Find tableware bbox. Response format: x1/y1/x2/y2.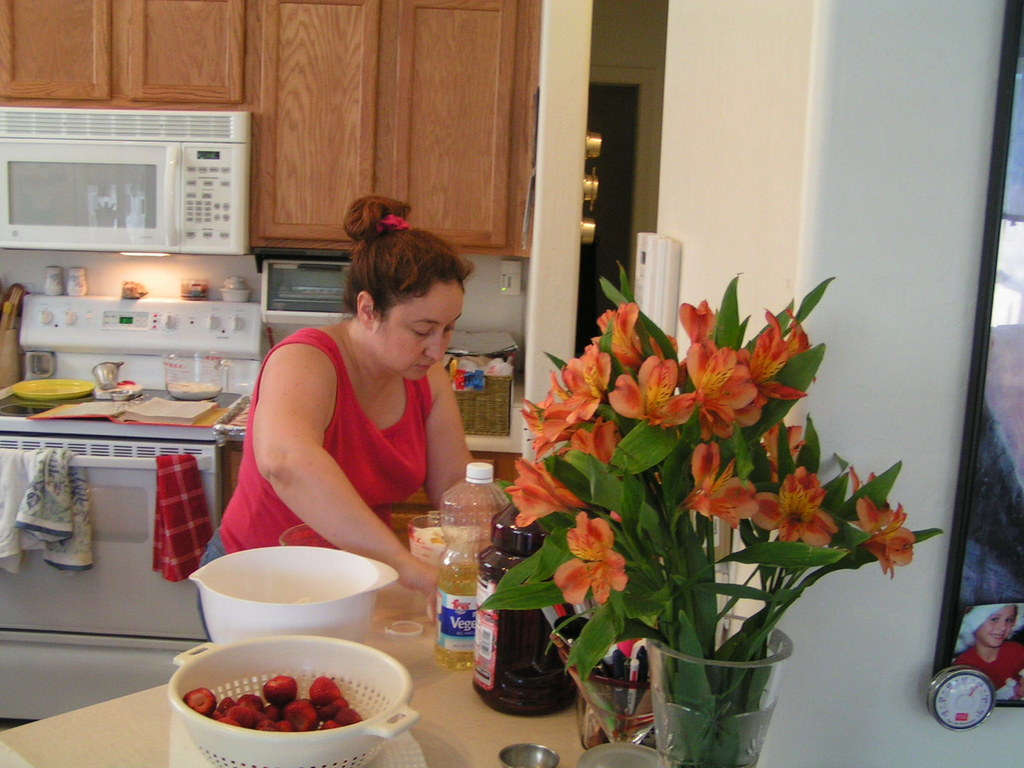
430/458/511/671.
